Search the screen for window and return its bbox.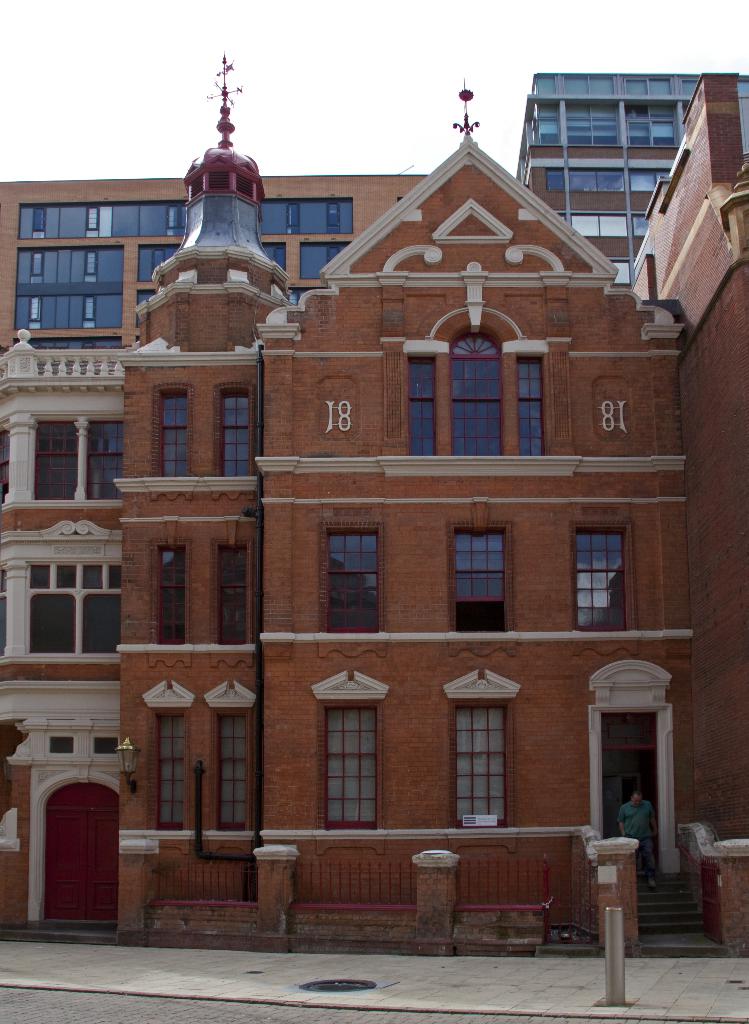
Found: locate(445, 518, 512, 634).
